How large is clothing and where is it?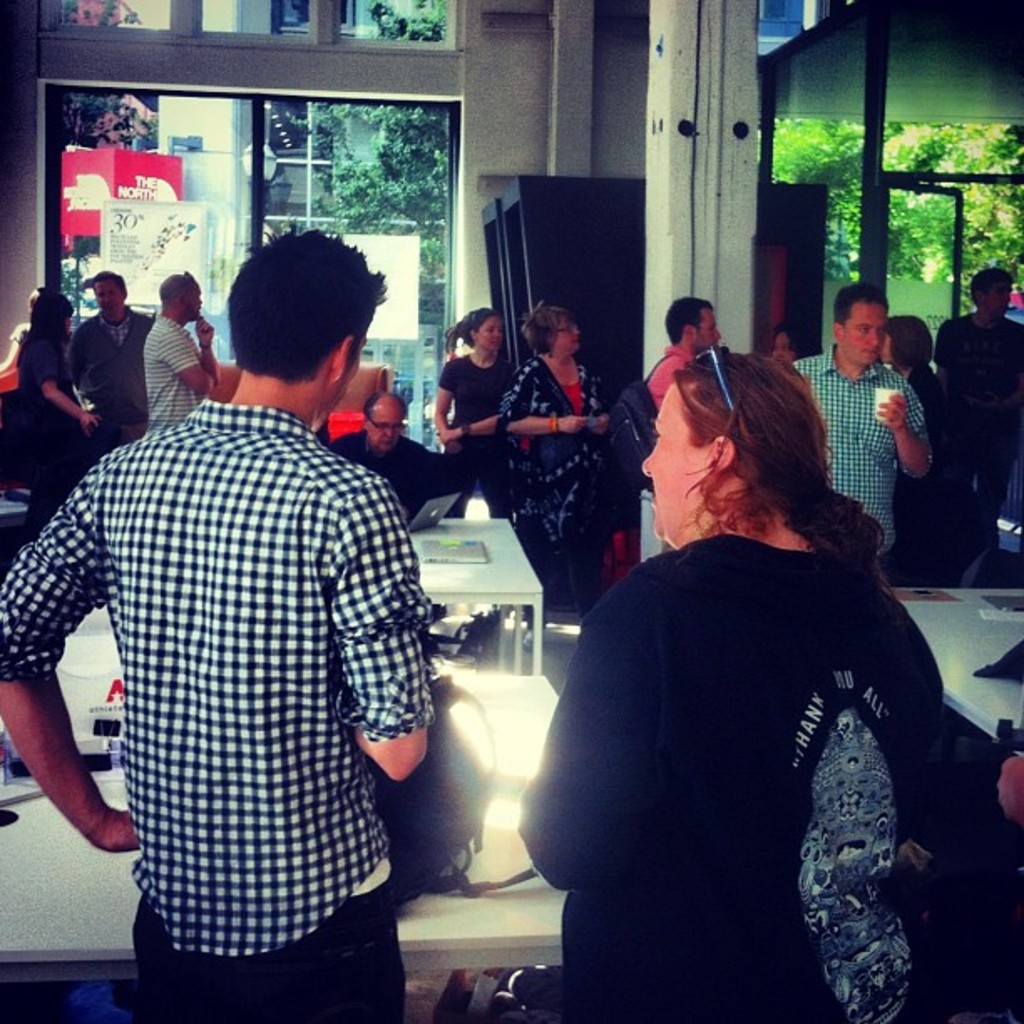
Bounding box: (643,338,698,415).
